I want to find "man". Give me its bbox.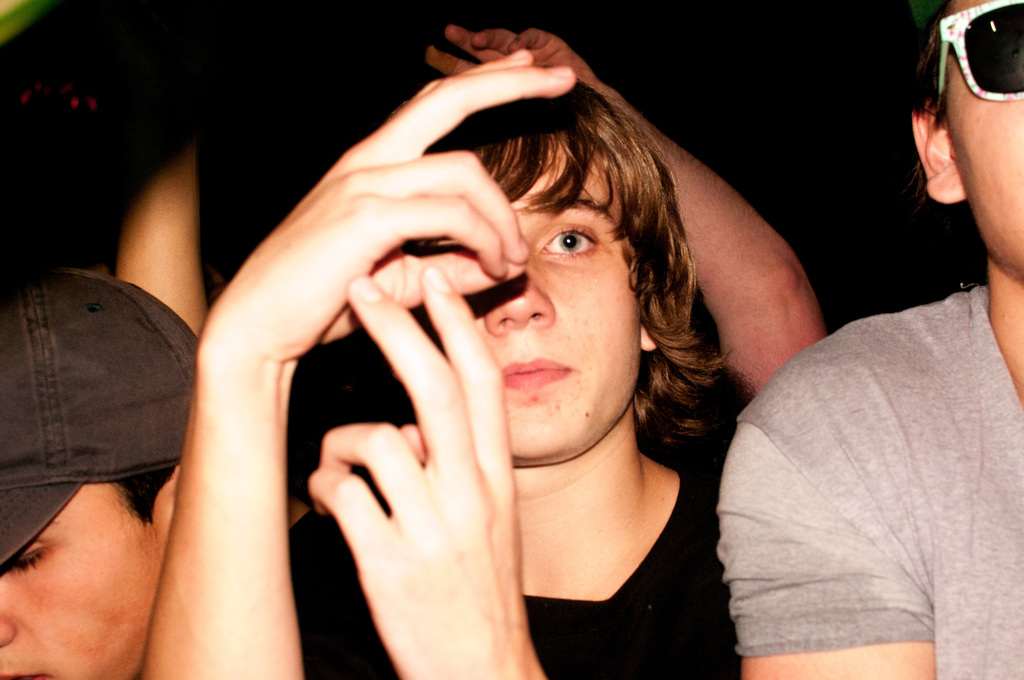
pyautogui.locateOnScreen(715, 0, 1023, 679).
